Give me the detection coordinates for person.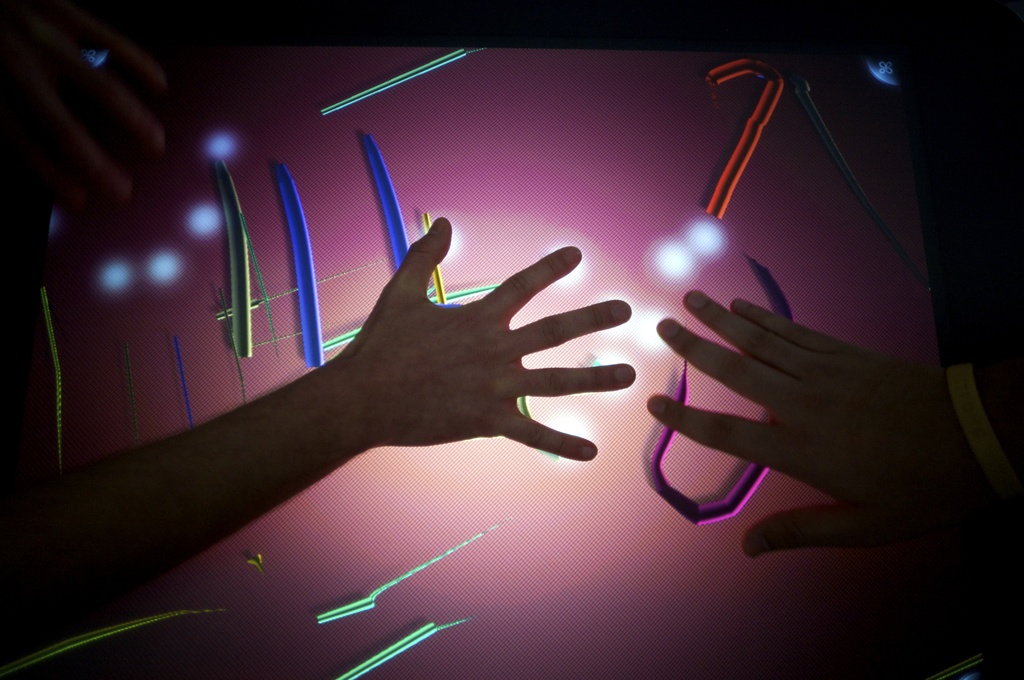
(0,216,635,642).
